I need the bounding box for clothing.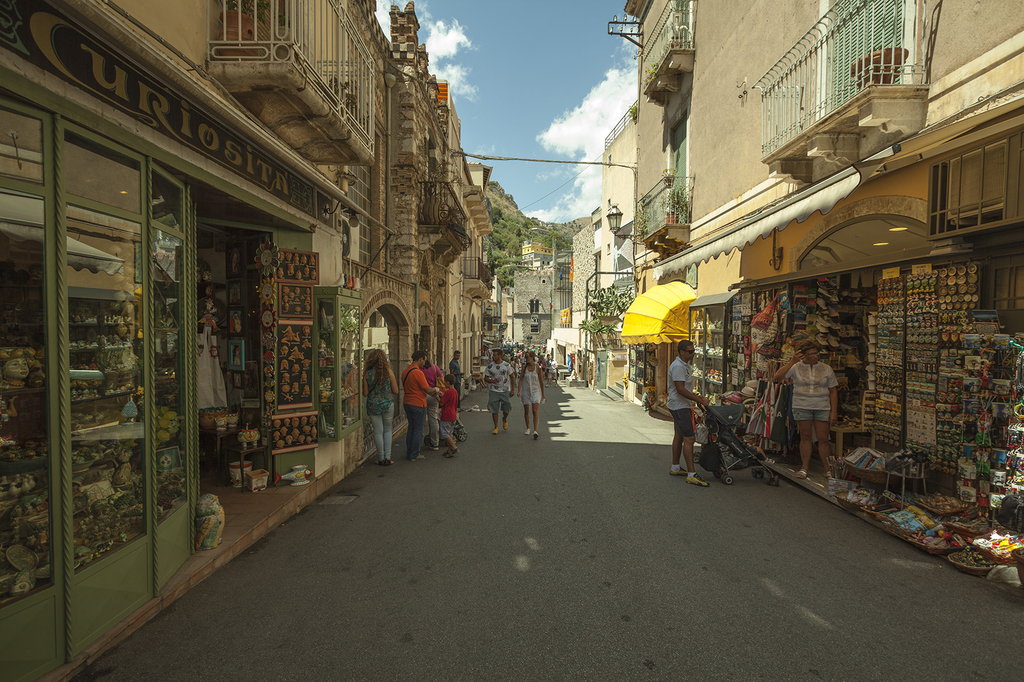
Here it is: 779/356/833/423.
